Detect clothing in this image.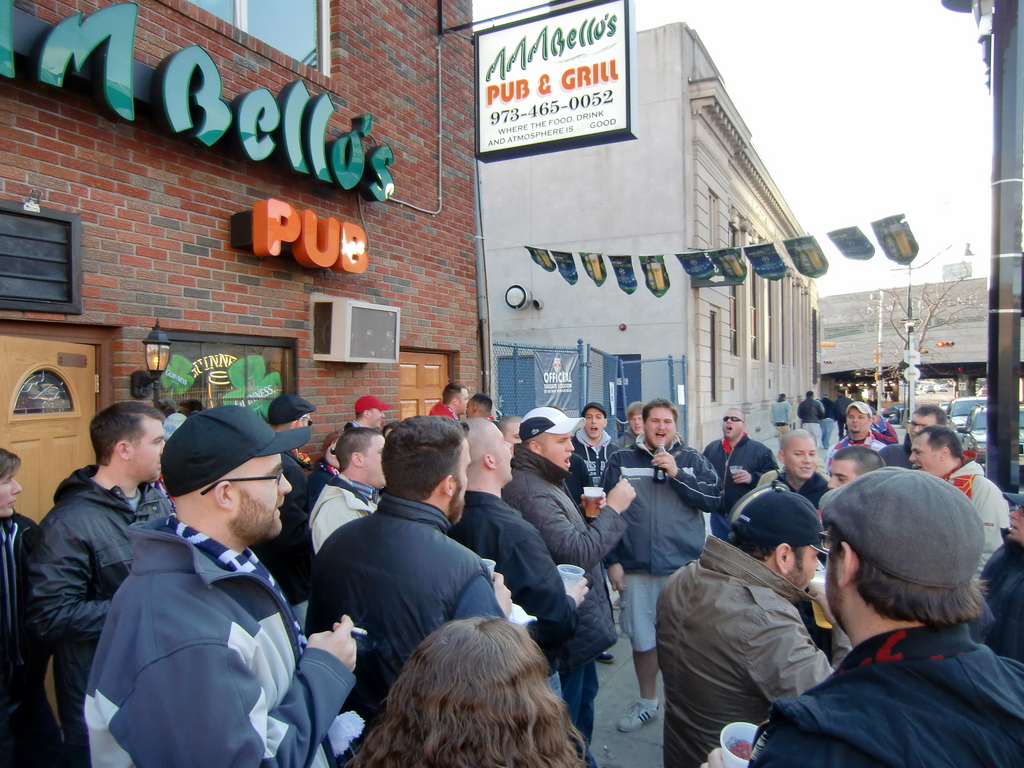
Detection: 568 437 616 573.
